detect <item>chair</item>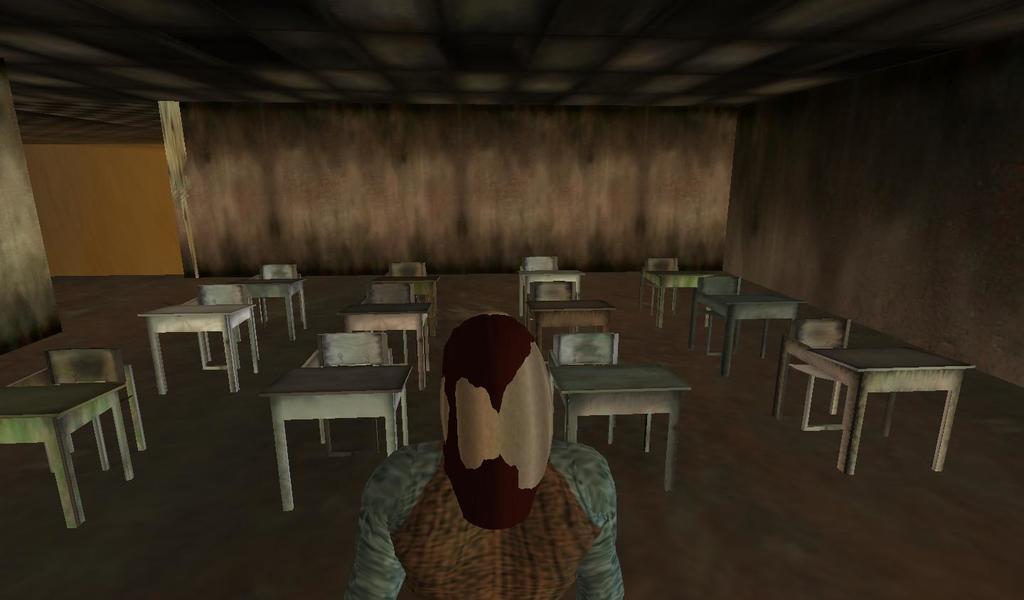
locate(41, 346, 132, 396)
